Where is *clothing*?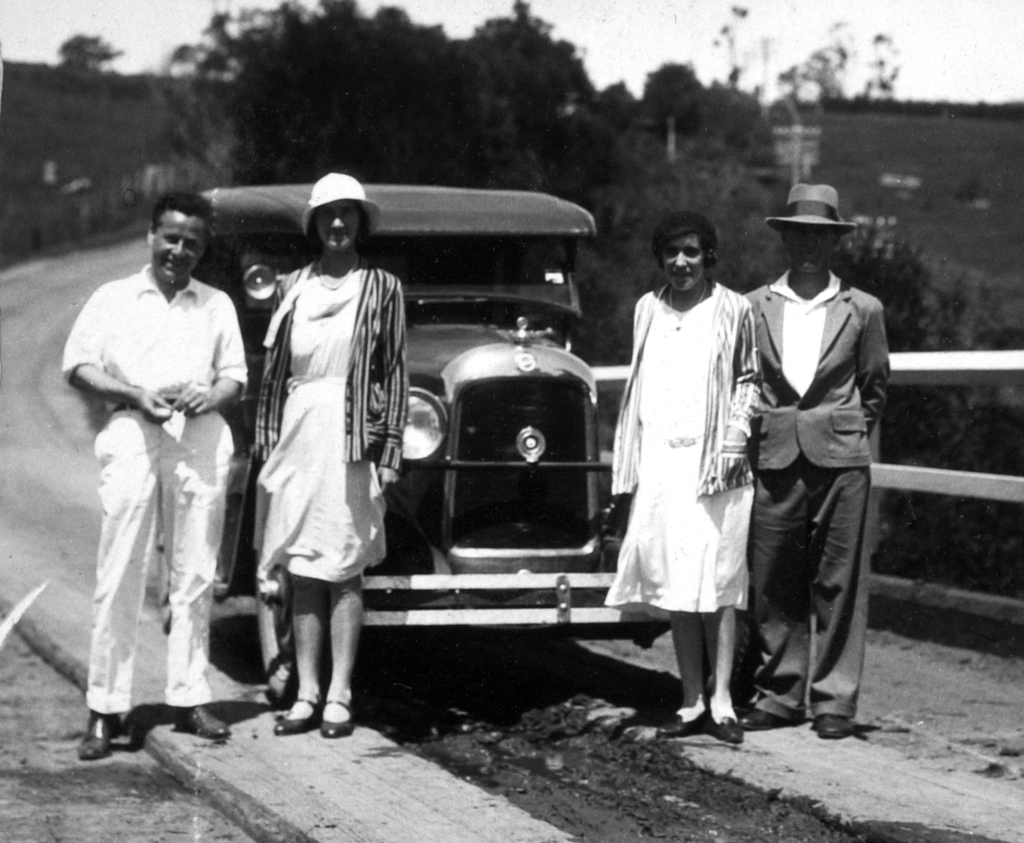
600 284 765 618.
